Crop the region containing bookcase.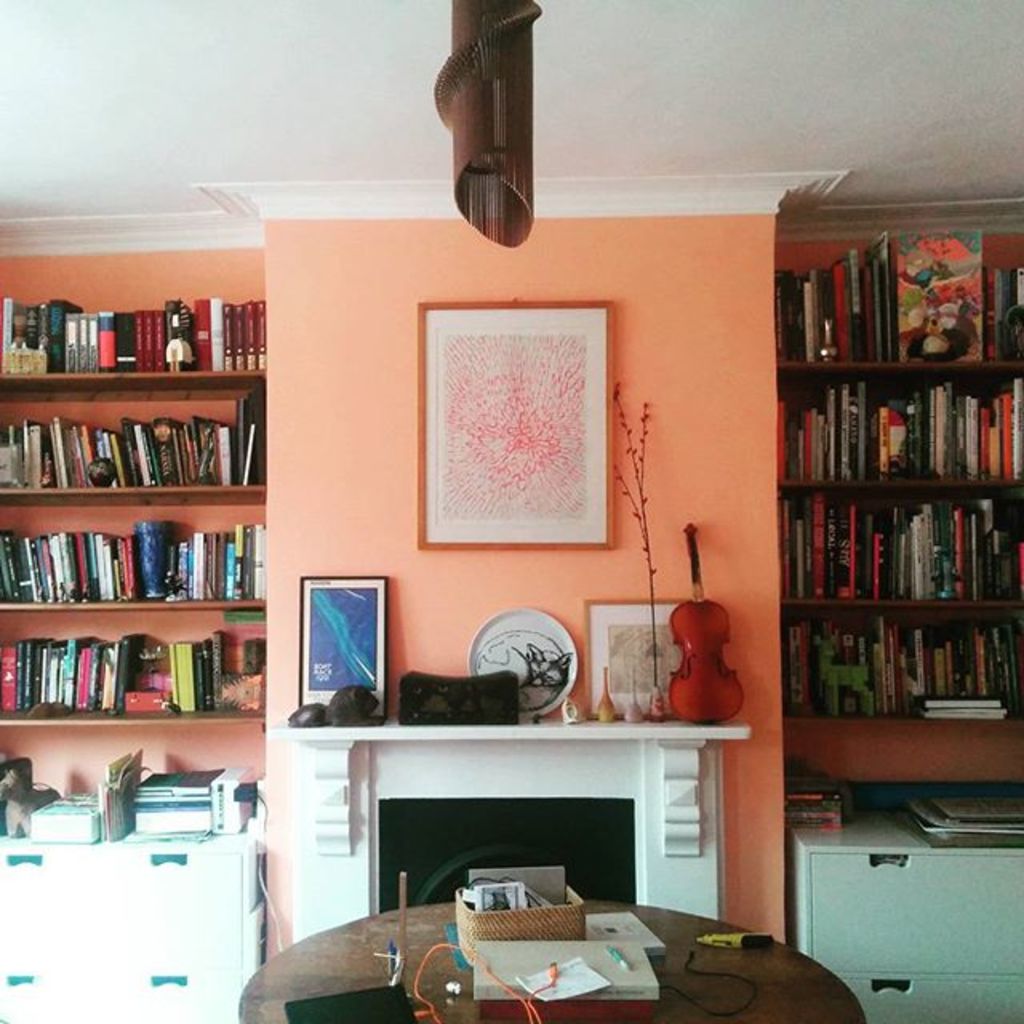
Crop region: bbox=(774, 237, 1003, 776).
